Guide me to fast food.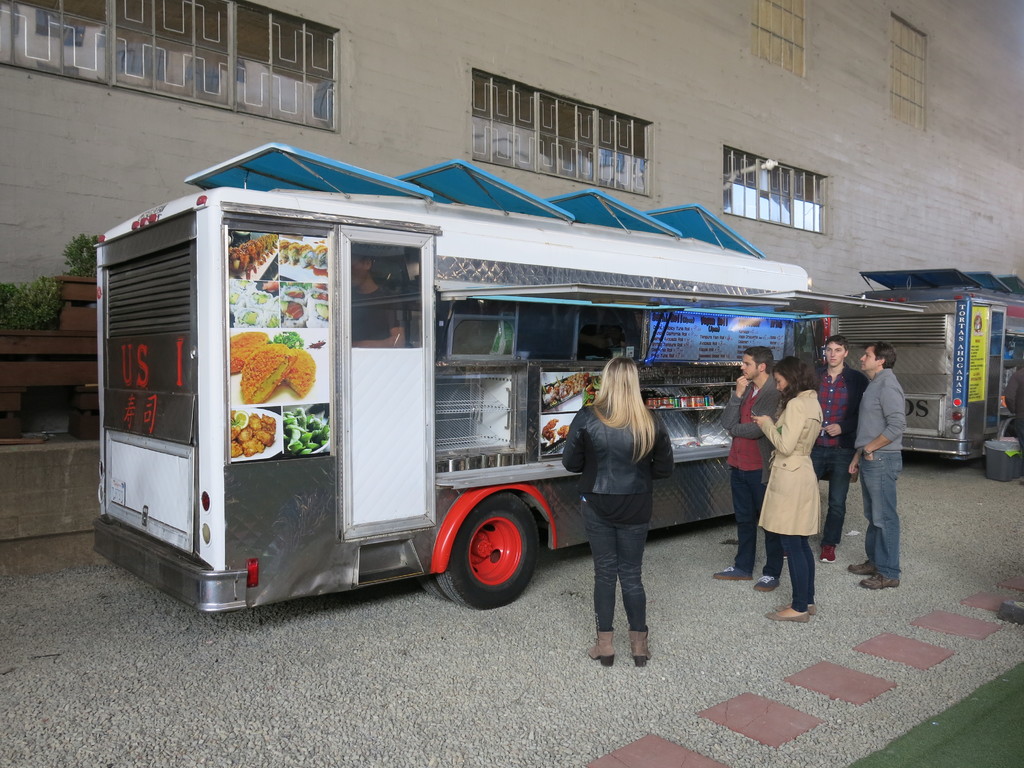
Guidance: rect(228, 409, 272, 455).
